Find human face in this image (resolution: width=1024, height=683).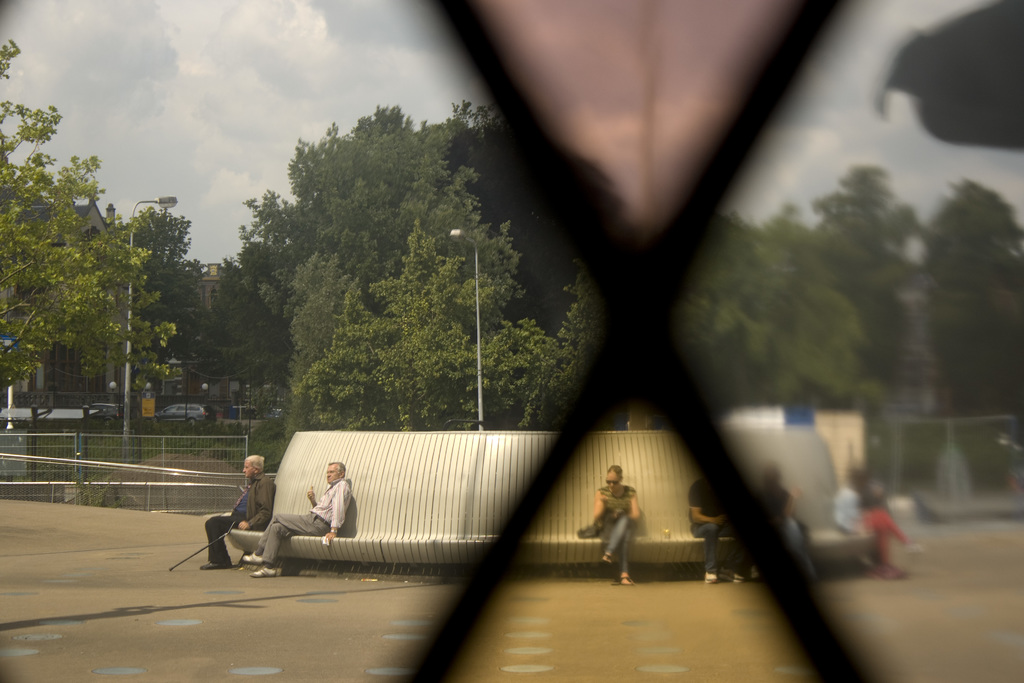
pyautogui.locateOnScreen(239, 458, 255, 476).
